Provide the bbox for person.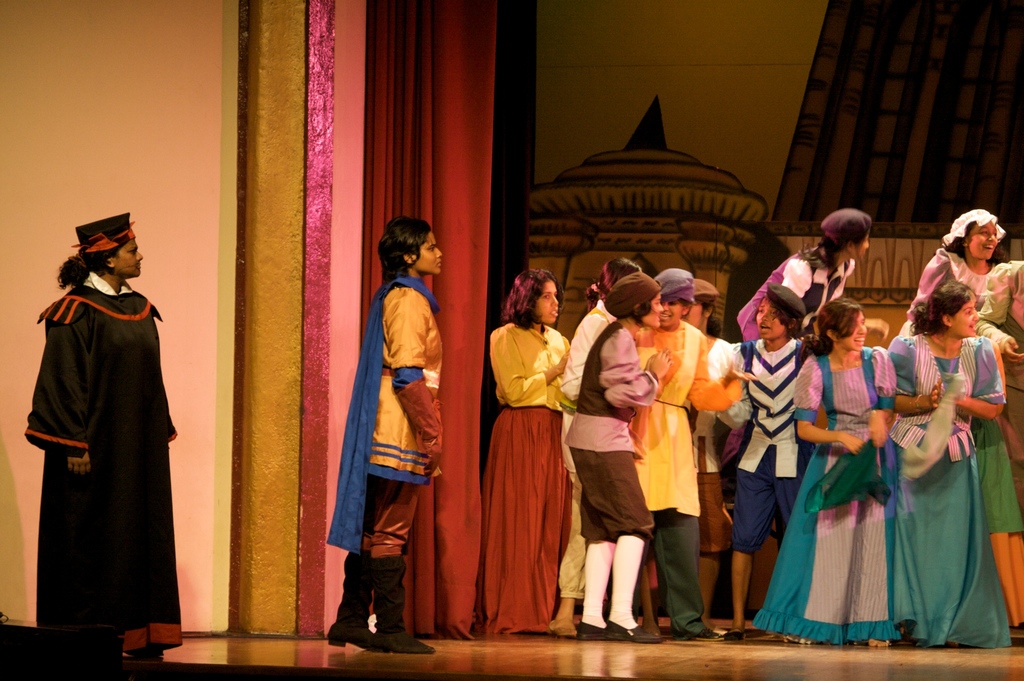
(x1=323, y1=213, x2=438, y2=655).
